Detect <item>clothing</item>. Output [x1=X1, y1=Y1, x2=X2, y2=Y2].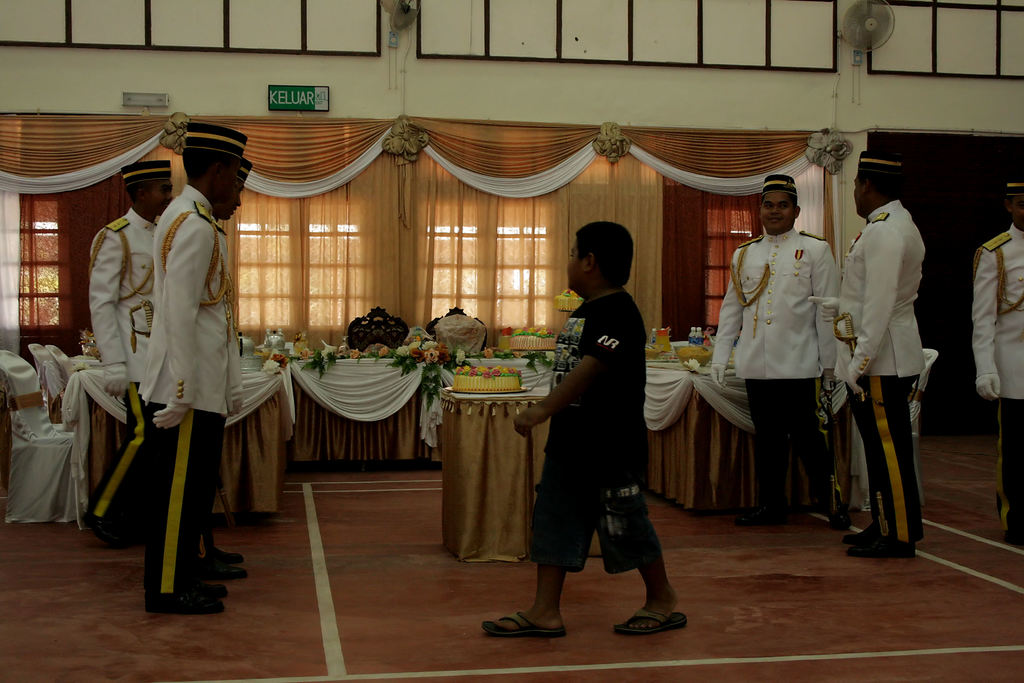
[x1=744, y1=381, x2=849, y2=522].
